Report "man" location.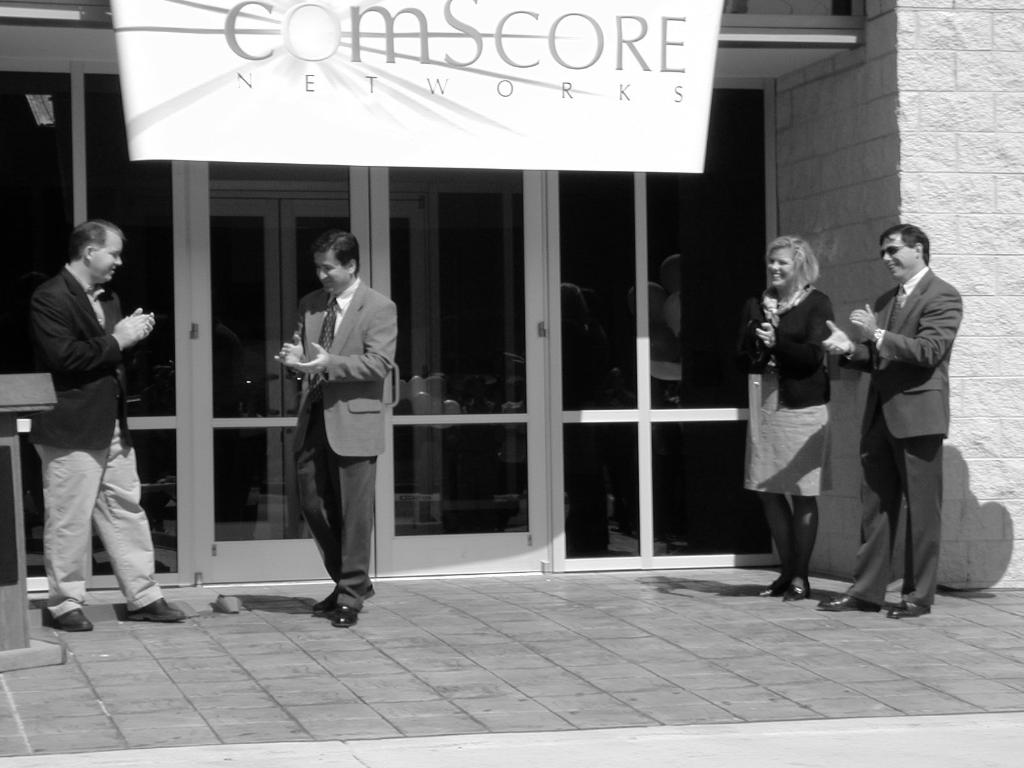
Report: 819,223,961,625.
